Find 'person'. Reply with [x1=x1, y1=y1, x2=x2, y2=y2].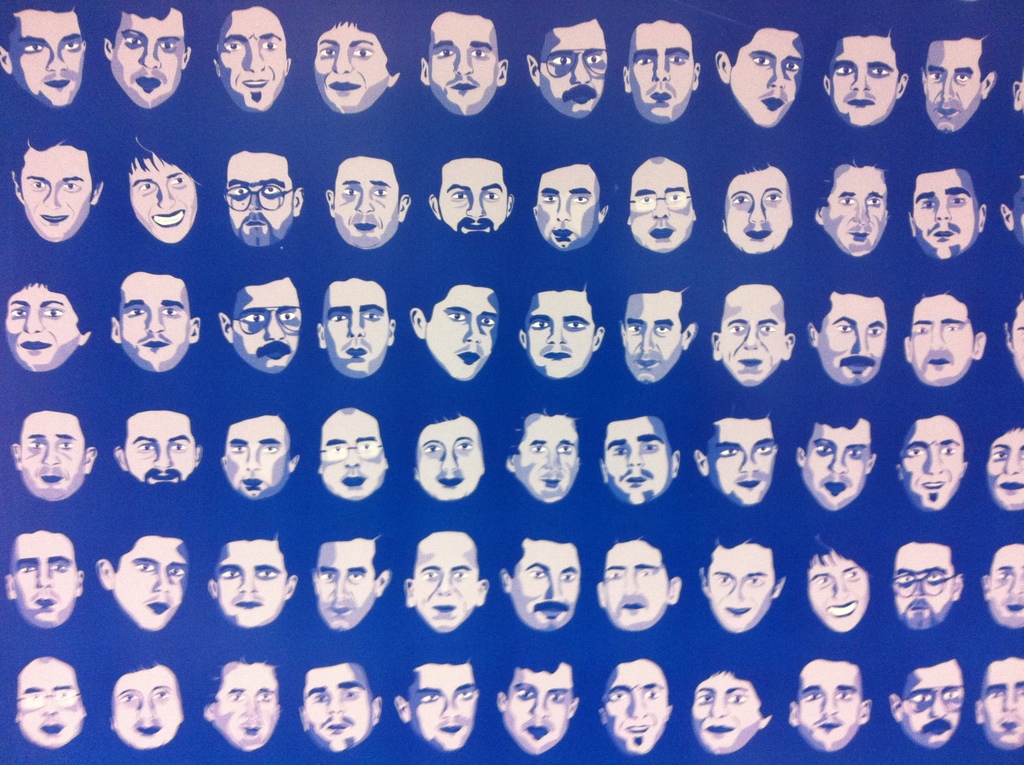
[x1=702, y1=532, x2=789, y2=634].
